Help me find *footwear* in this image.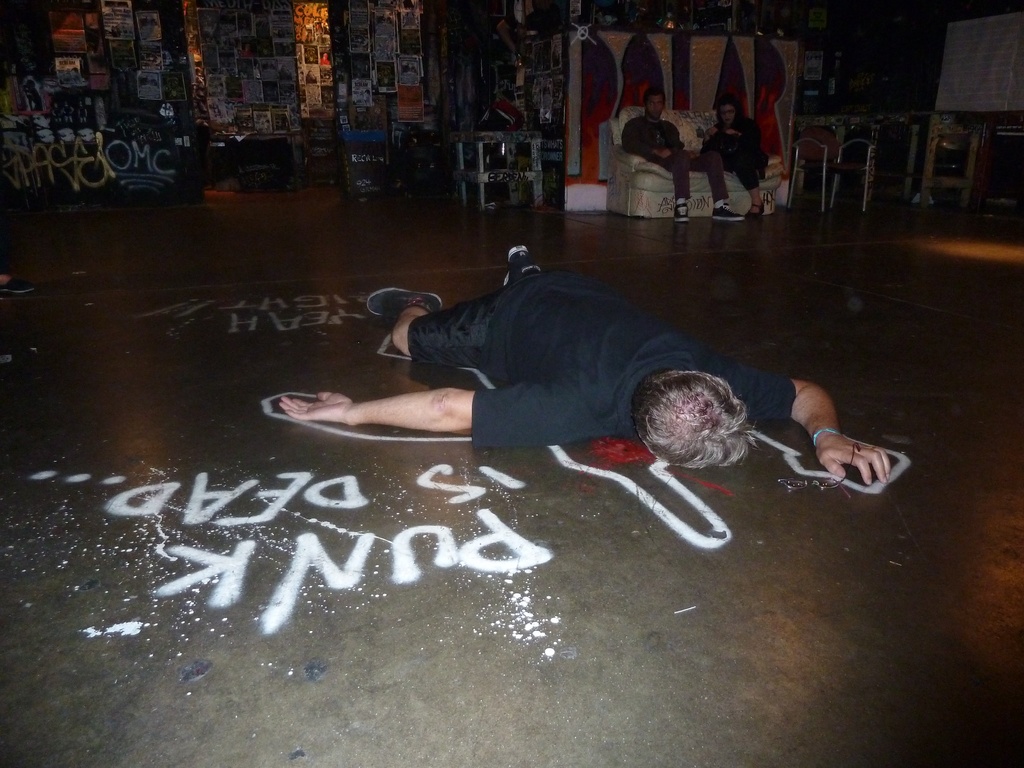
Found it: 364/287/439/319.
